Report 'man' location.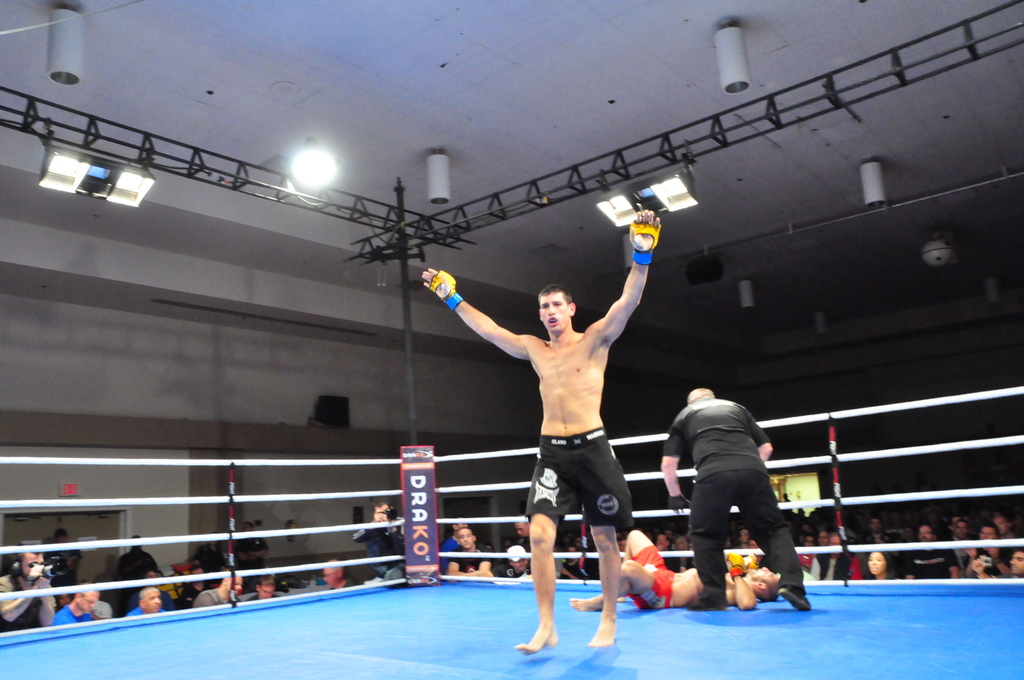
Report: [903, 522, 961, 583].
